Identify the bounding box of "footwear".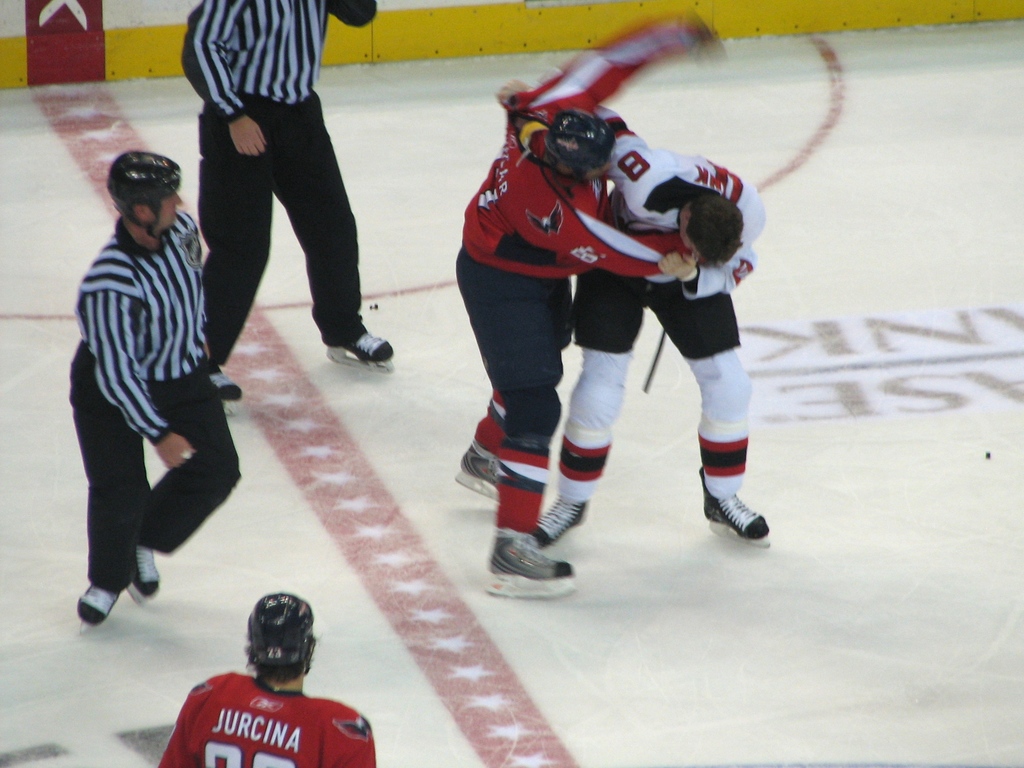
locate(131, 549, 169, 595).
